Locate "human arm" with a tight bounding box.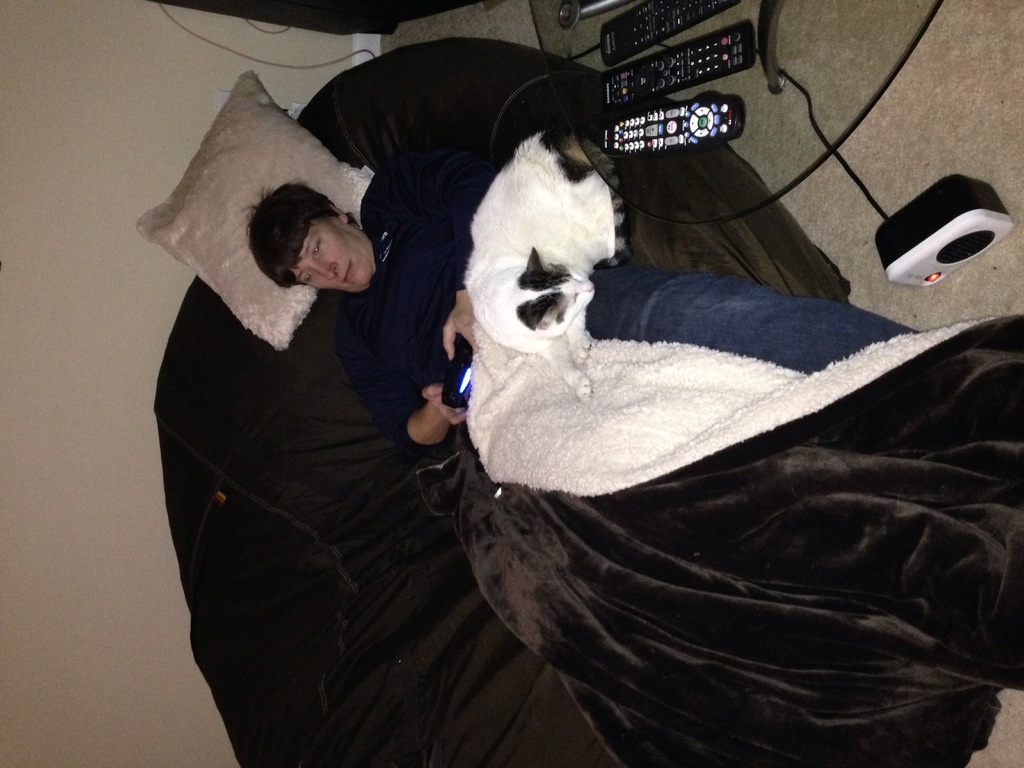
BBox(356, 133, 500, 357).
